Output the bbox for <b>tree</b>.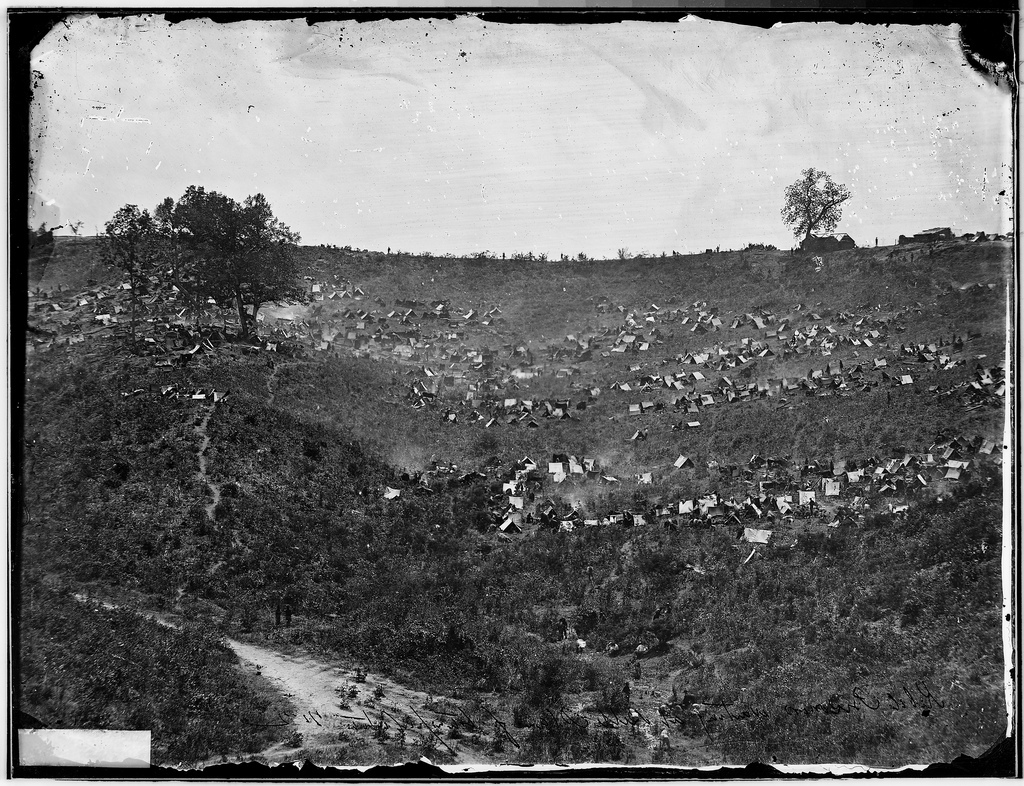
<bbox>67, 219, 82, 240</bbox>.
